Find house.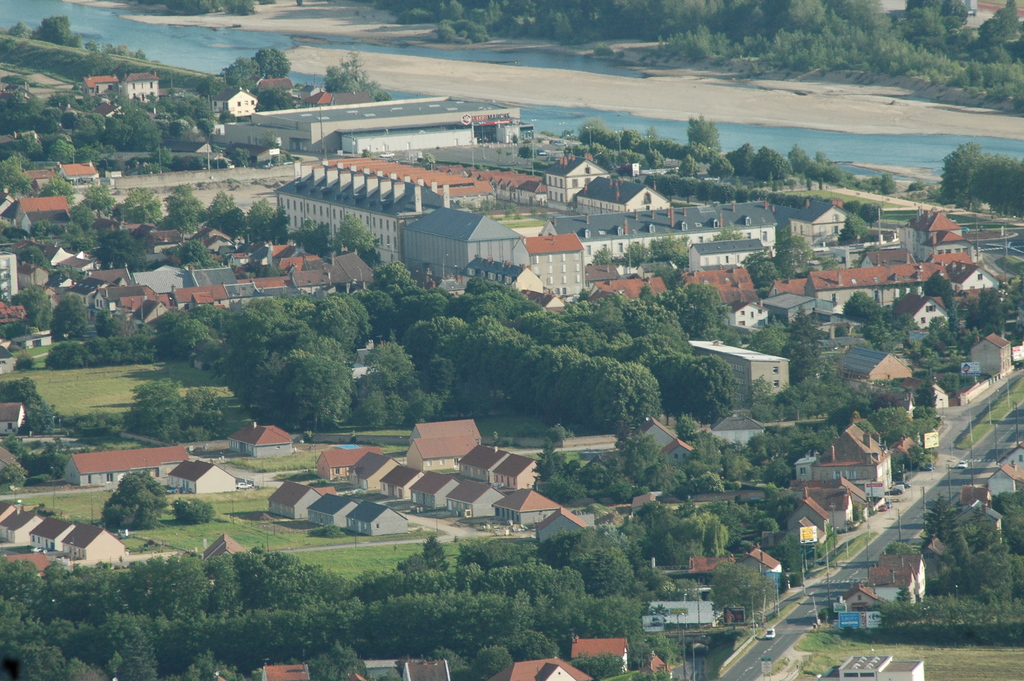
{"left": 345, "top": 499, "right": 412, "bottom": 540}.
